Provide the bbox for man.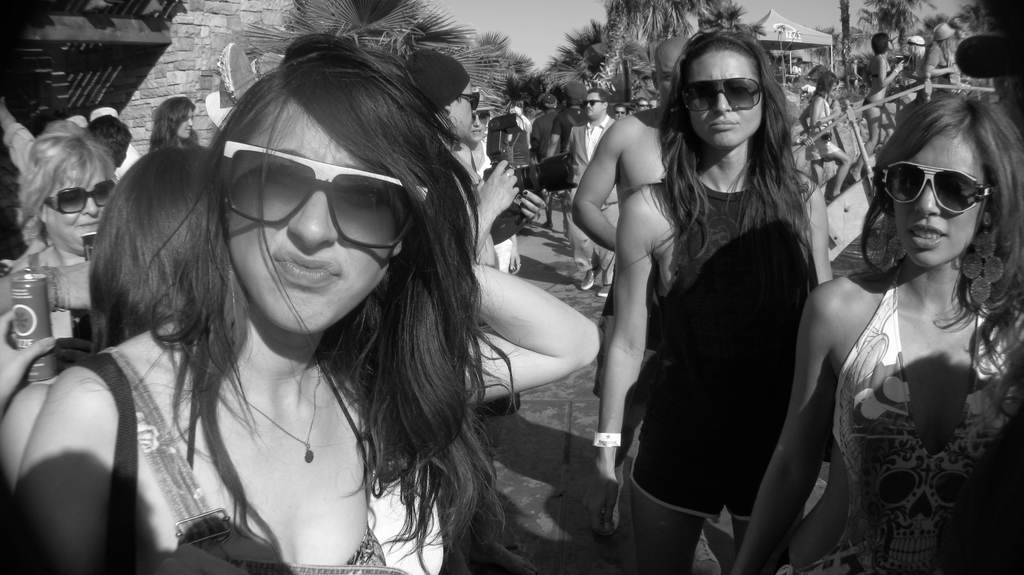
Rect(544, 84, 593, 157).
